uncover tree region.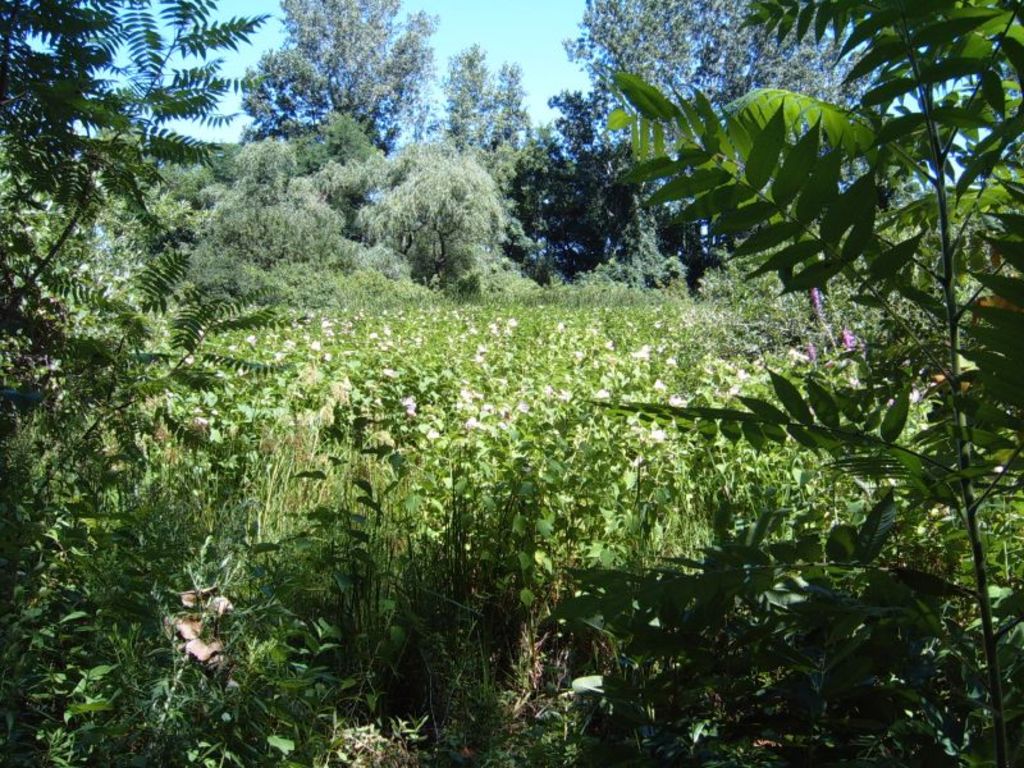
Uncovered: box(449, 49, 489, 146).
